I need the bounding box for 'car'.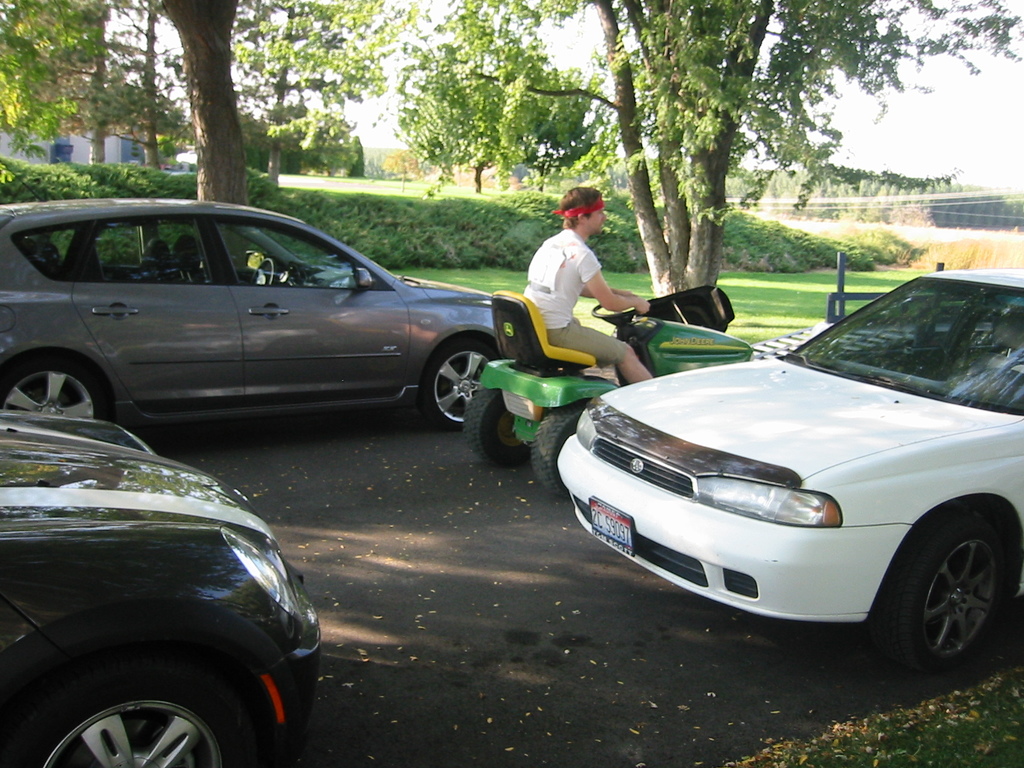
Here it is: (0,403,619,639).
